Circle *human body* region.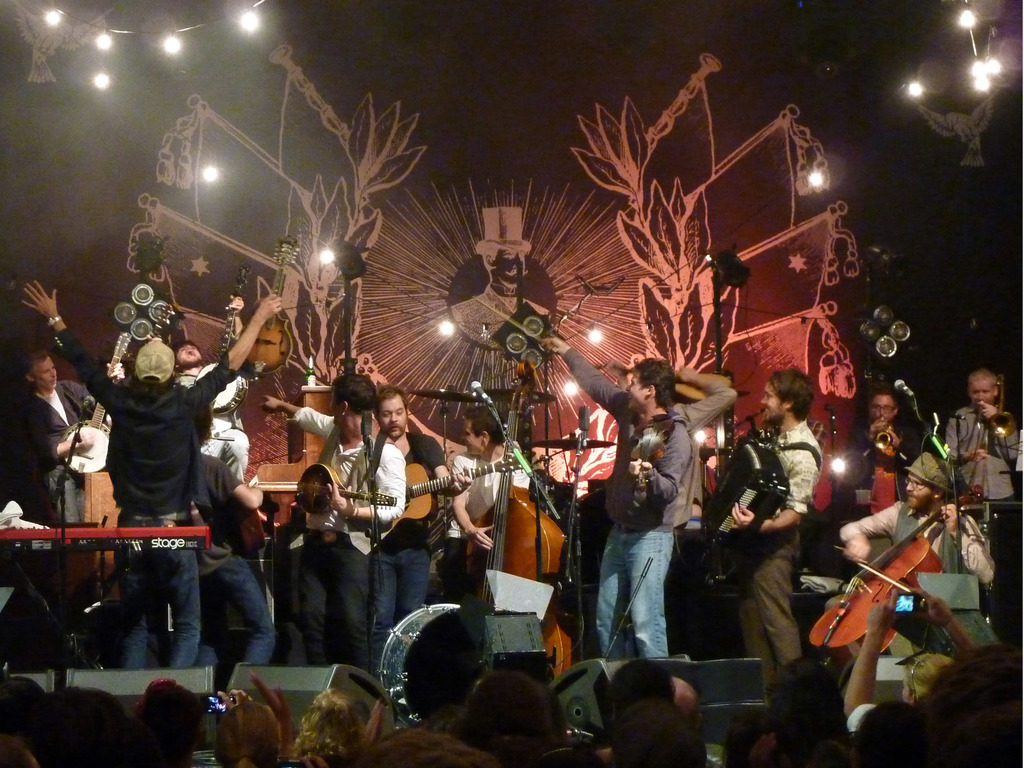
Region: <box>838,449,1000,589</box>.
